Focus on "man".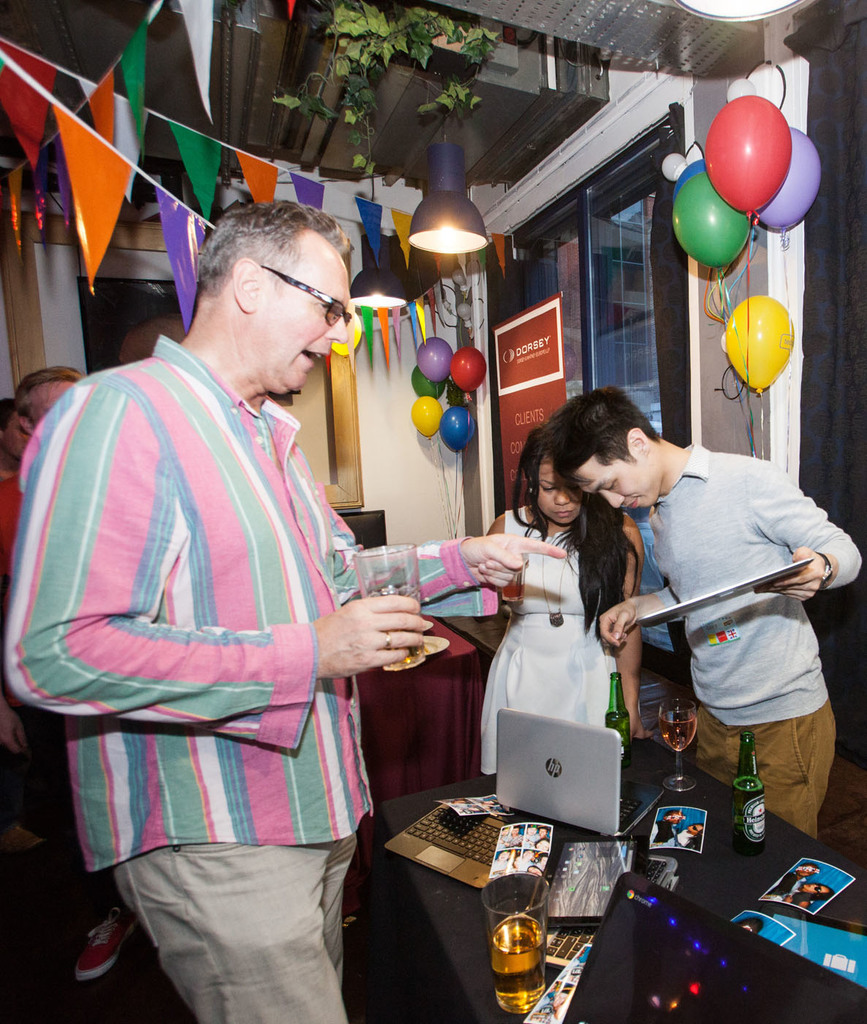
Focused at [x1=0, y1=196, x2=570, y2=1023].
